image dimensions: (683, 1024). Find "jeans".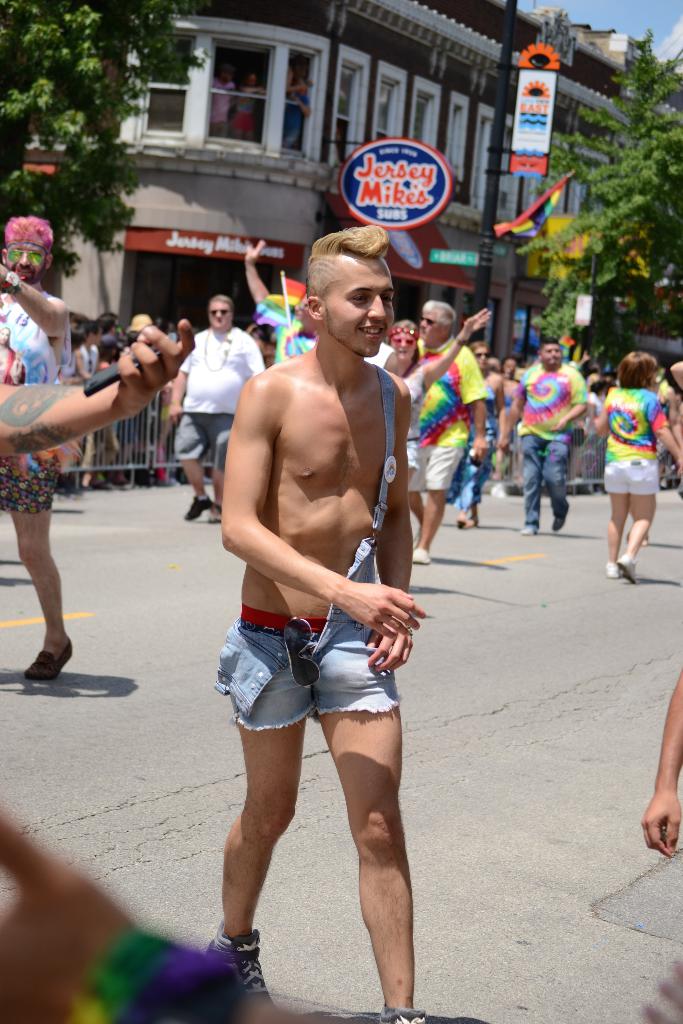
locate(519, 428, 584, 527).
